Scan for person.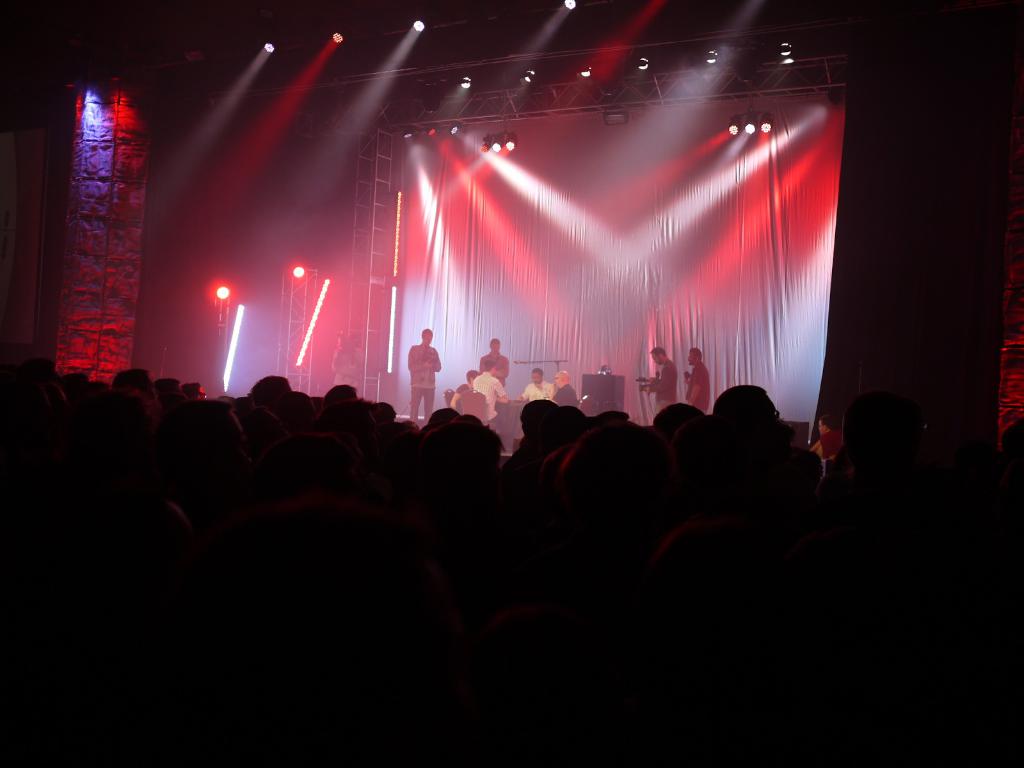
Scan result: <bbox>522, 364, 554, 405</bbox>.
